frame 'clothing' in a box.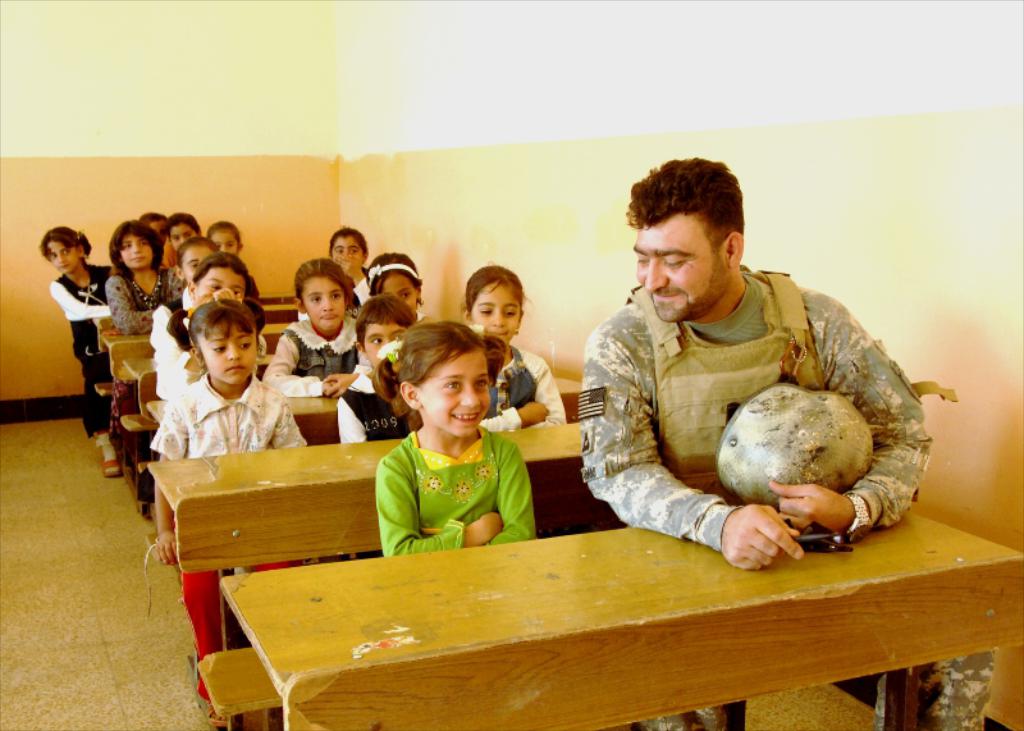
pyautogui.locateOnScreen(148, 370, 308, 702).
